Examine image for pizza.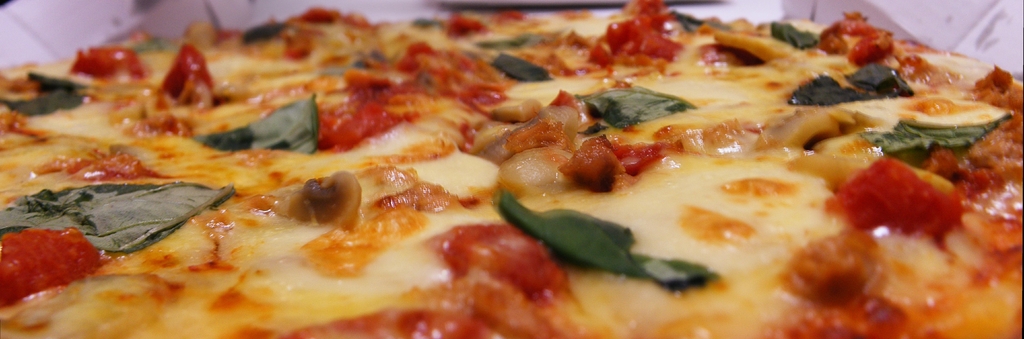
Examination result: detection(0, 0, 1023, 338).
